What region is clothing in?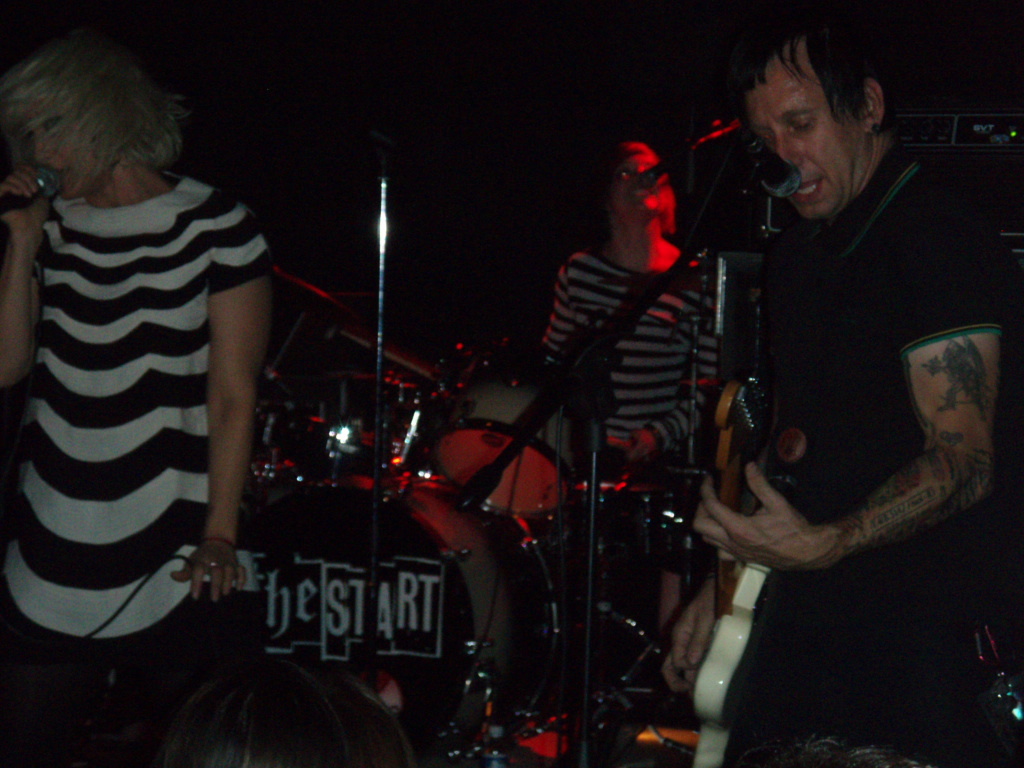
2, 178, 274, 766.
